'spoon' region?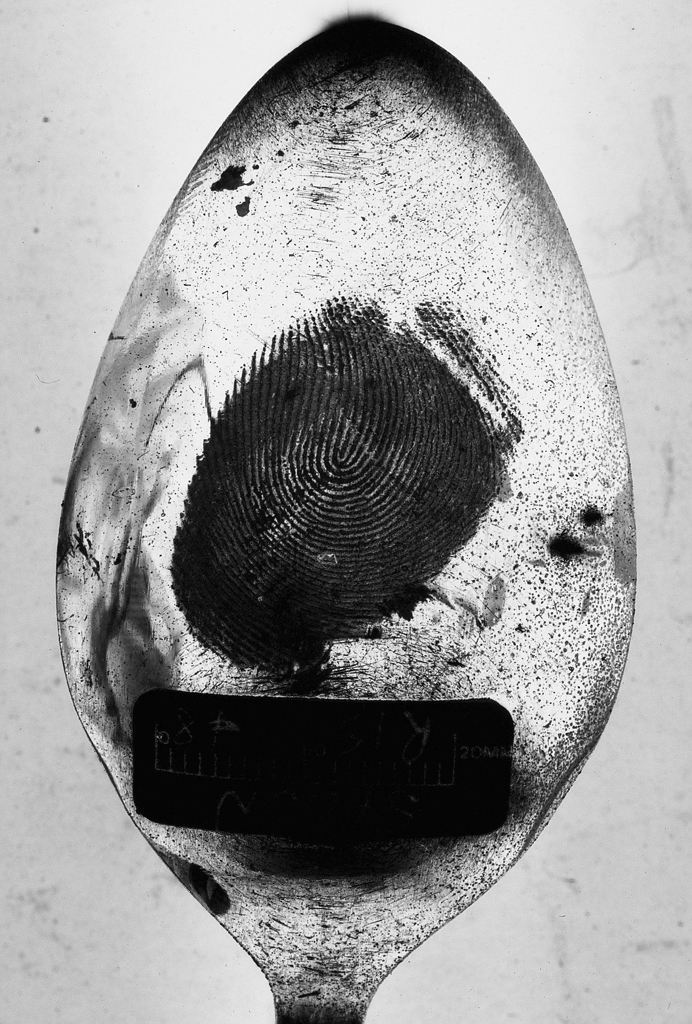
<bbox>53, 11, 637, 1023</bbox>
